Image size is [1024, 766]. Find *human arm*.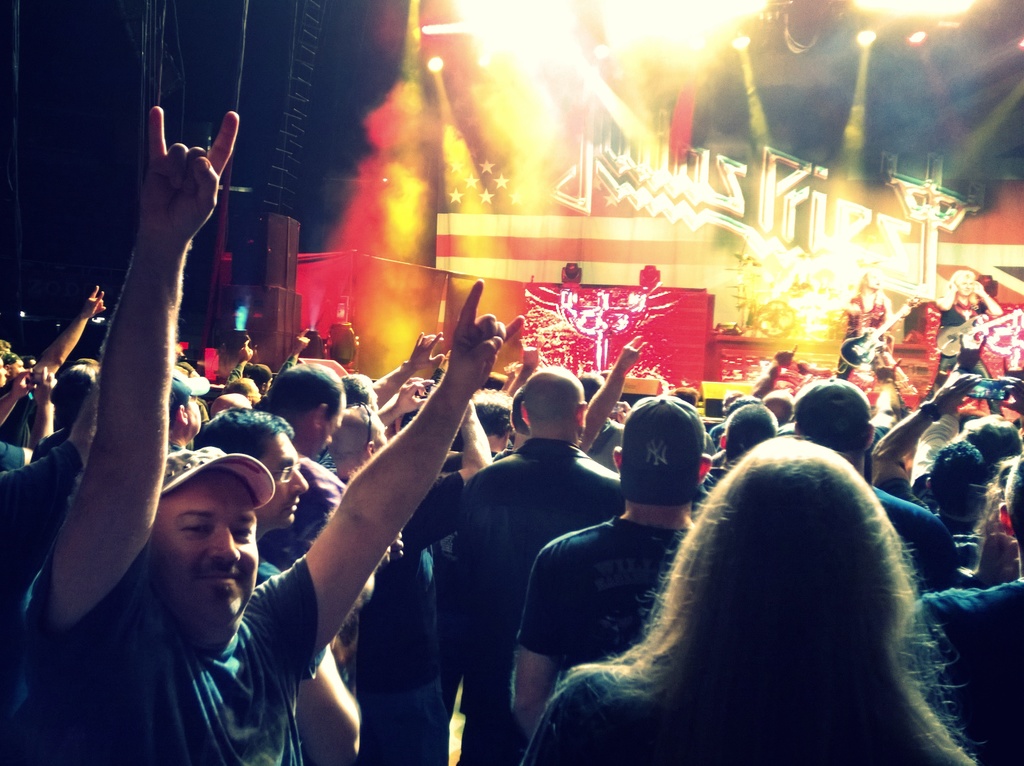
<region>35, 368, 62, 441</region>.
